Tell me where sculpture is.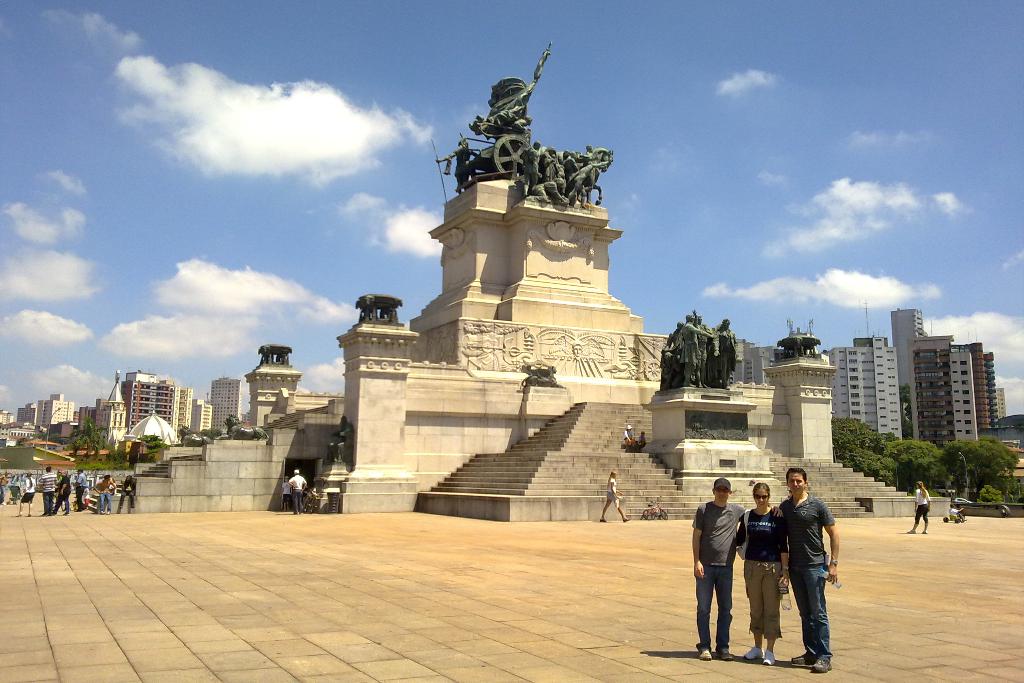
sculpture is at detection(436, 138, 471, 193).
